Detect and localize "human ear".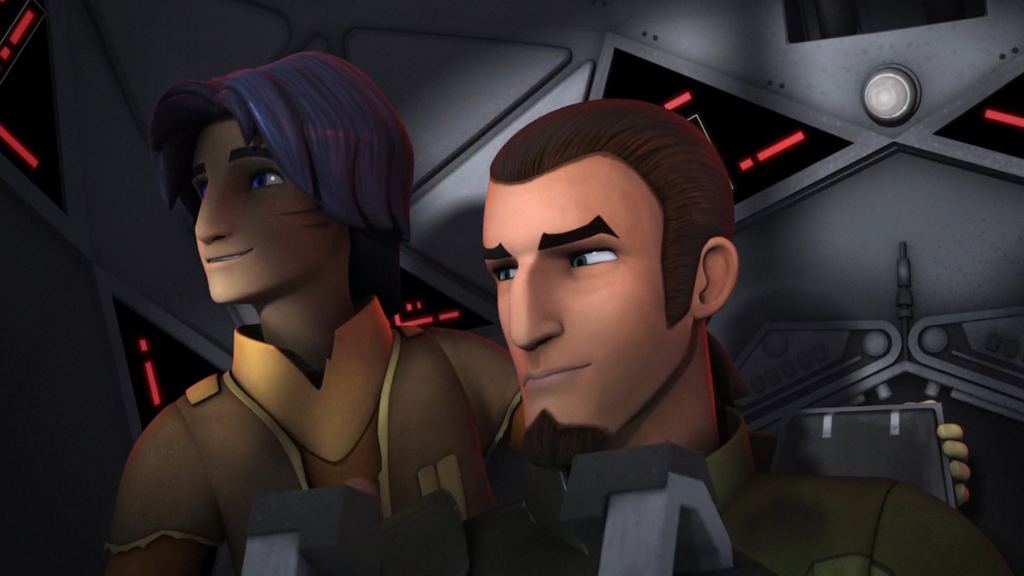
Localized at [left=694, top=234, right=740, bottom=321].
